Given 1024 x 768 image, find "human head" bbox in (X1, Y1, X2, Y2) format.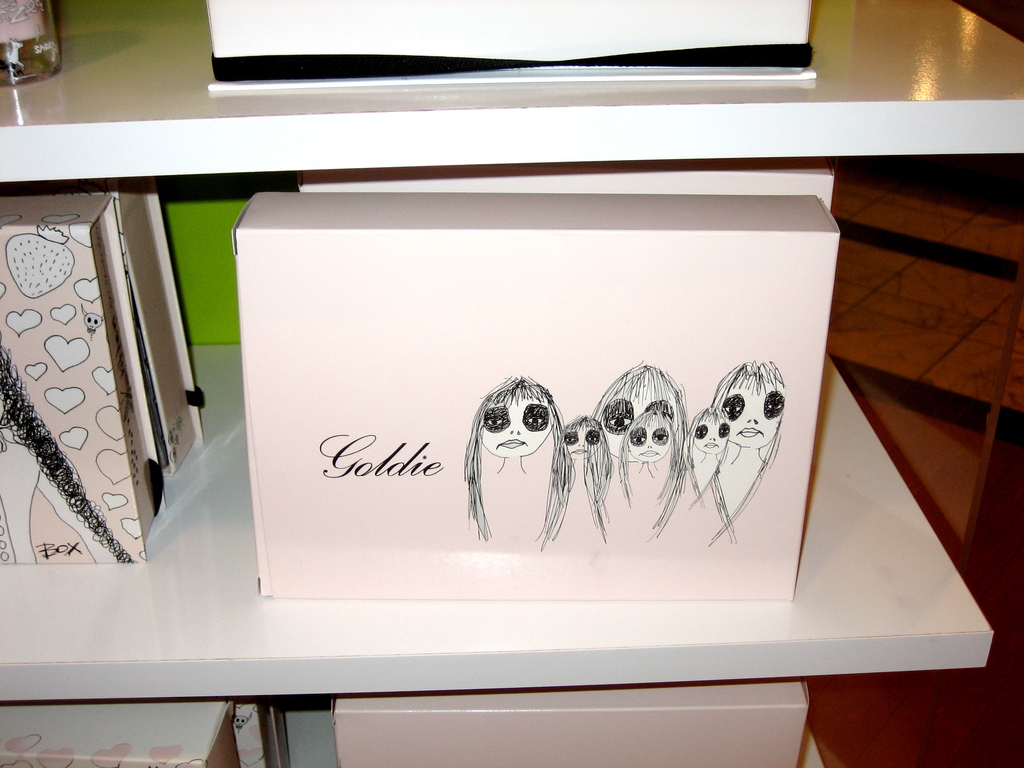
(715, 362, 784, 447).
